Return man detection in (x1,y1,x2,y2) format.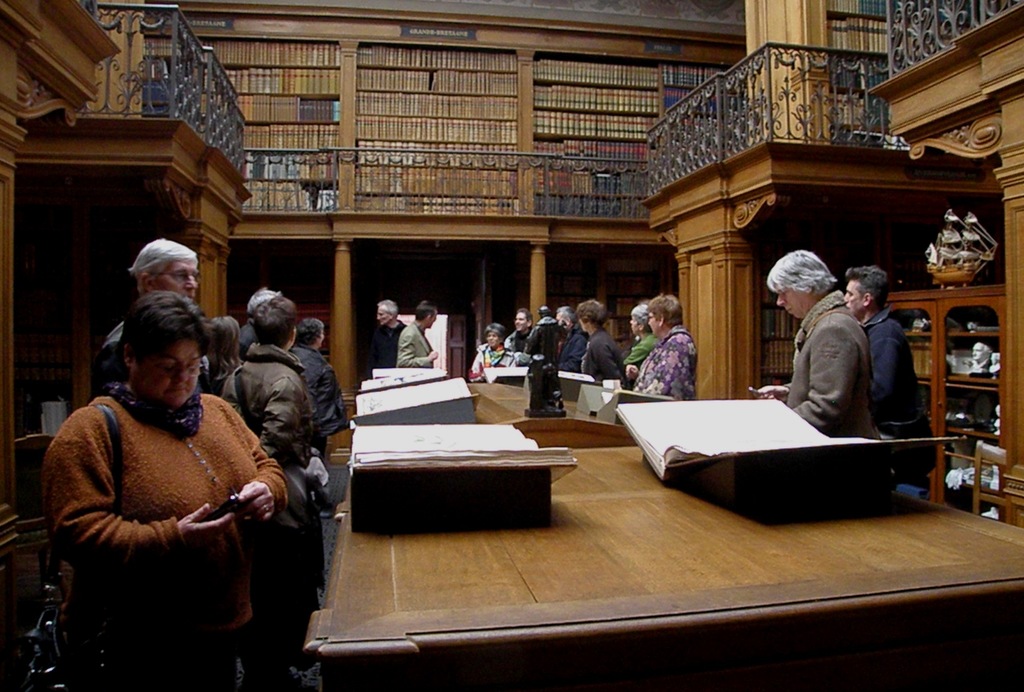
(376,299,408,366).
